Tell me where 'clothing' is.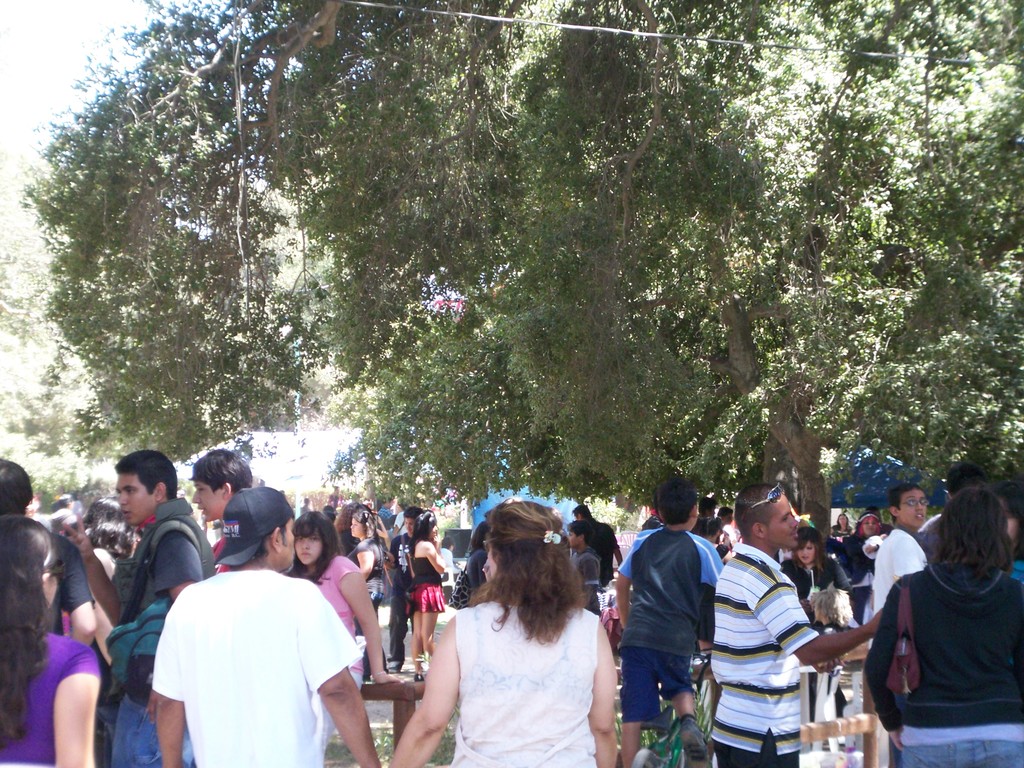
'clothing' is at l=619, t=520, r=726, b=716.
